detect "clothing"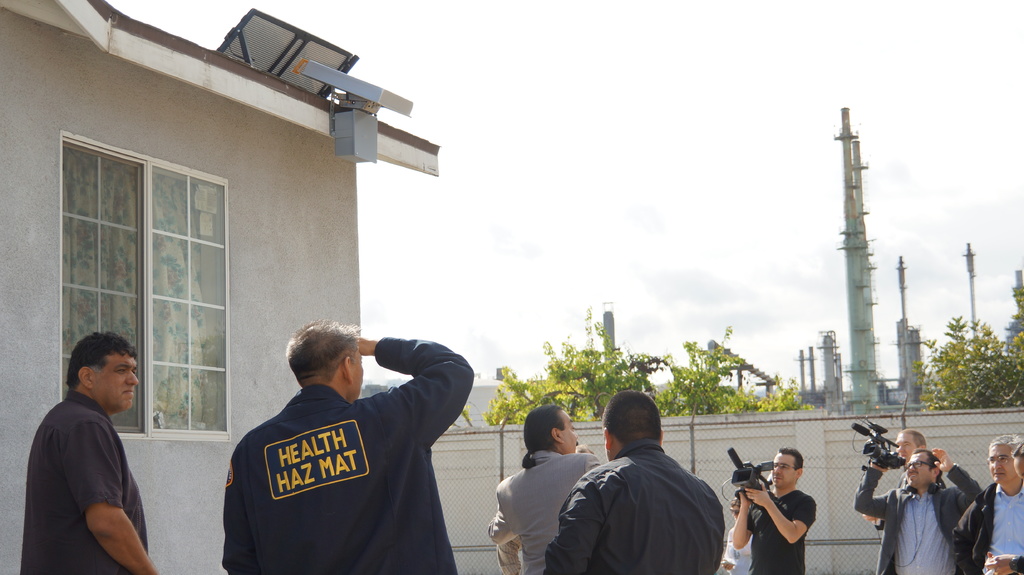
pyautogui.locateOnScreen(484, 445, 600, 574)
